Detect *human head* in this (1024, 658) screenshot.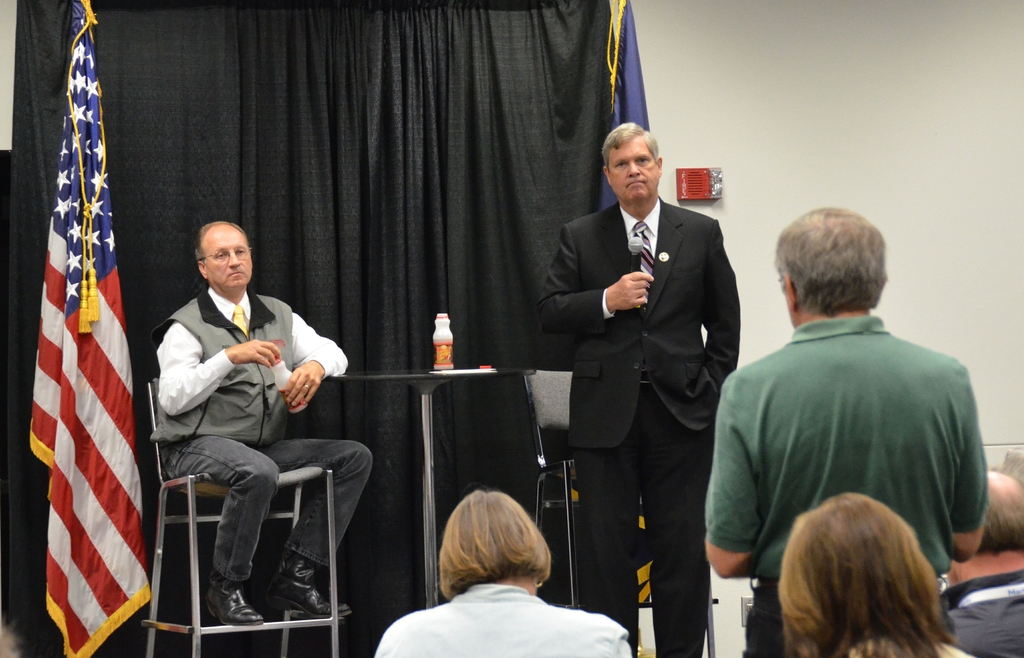
Detection: 951/464/1023/585.
